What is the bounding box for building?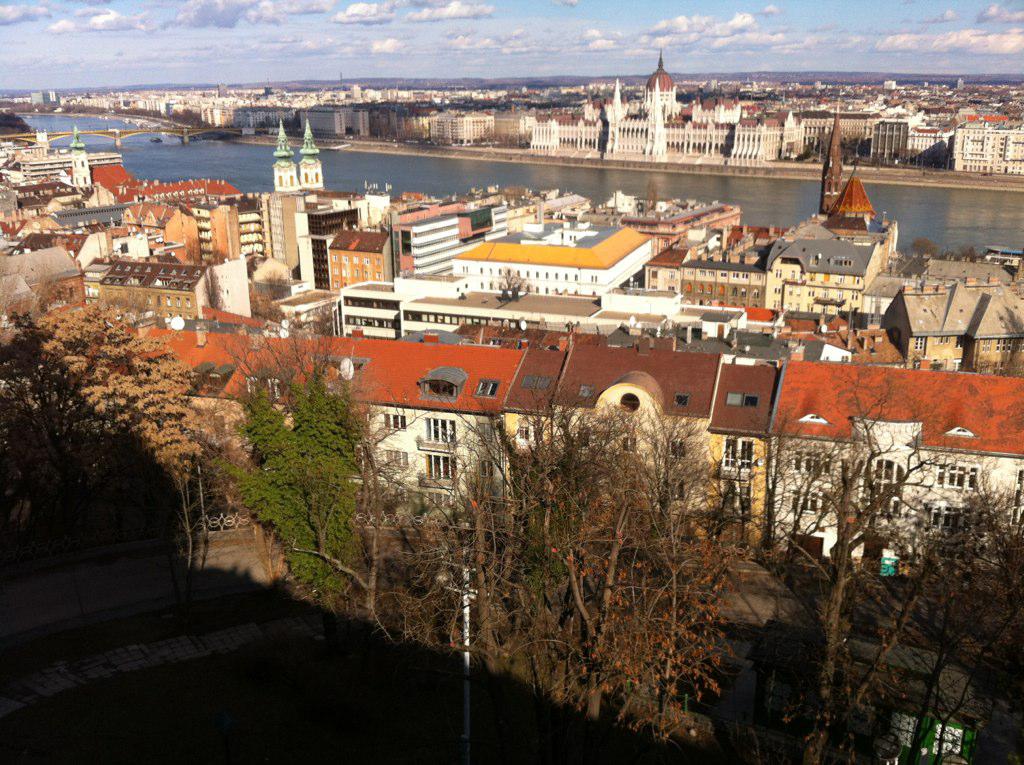
<bbox>881, 277, 1023, 372</bbox>.
